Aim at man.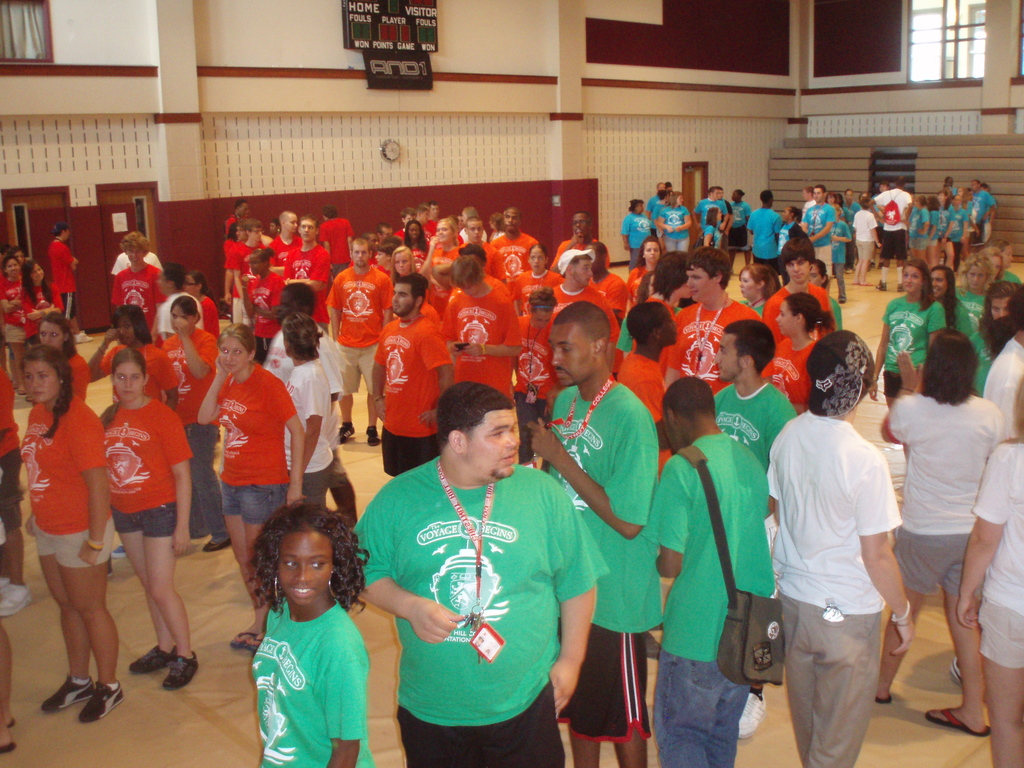
Aimed at [left=155, top=262, right=204, bottom=344].
